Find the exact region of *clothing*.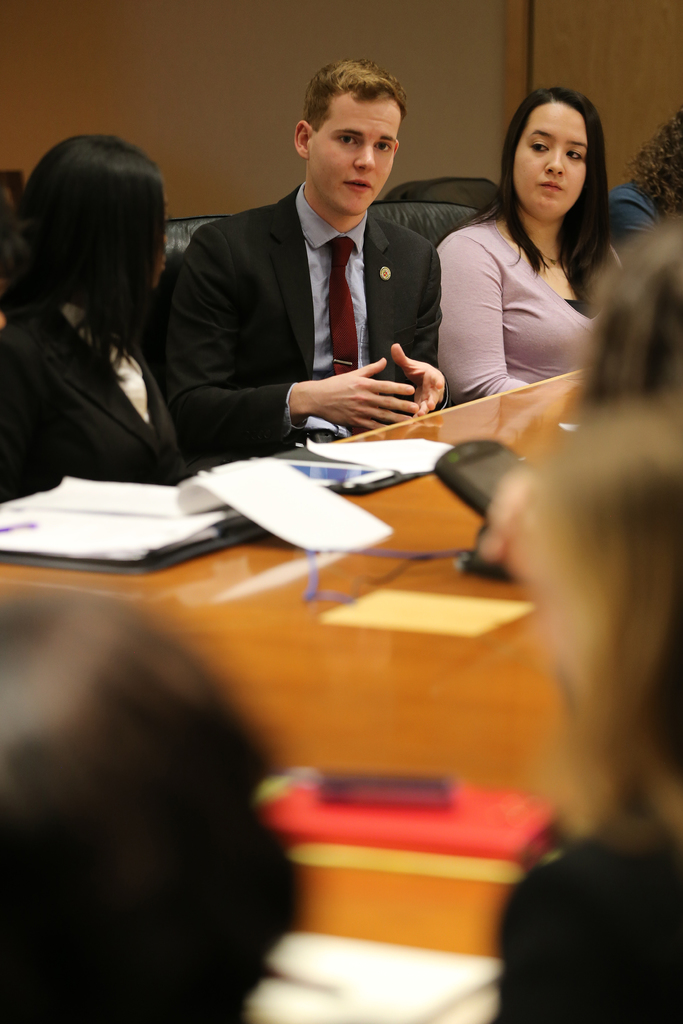
Exact region: 591, 173, 661, 259.
